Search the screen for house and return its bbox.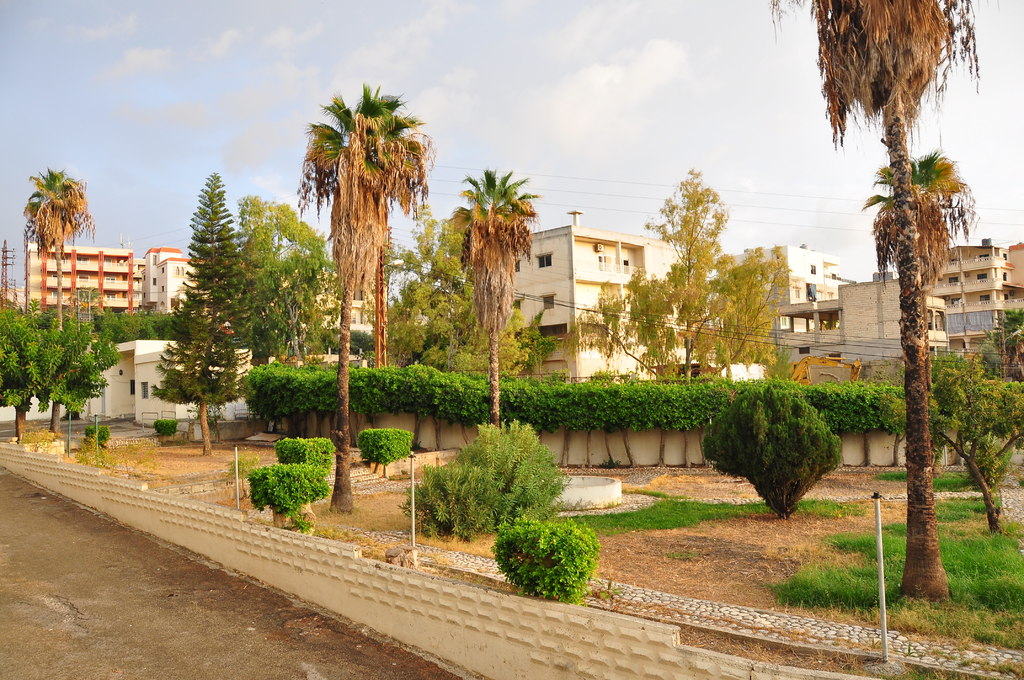
Found: x1=143 y1=250 x2=195 y2=316.
